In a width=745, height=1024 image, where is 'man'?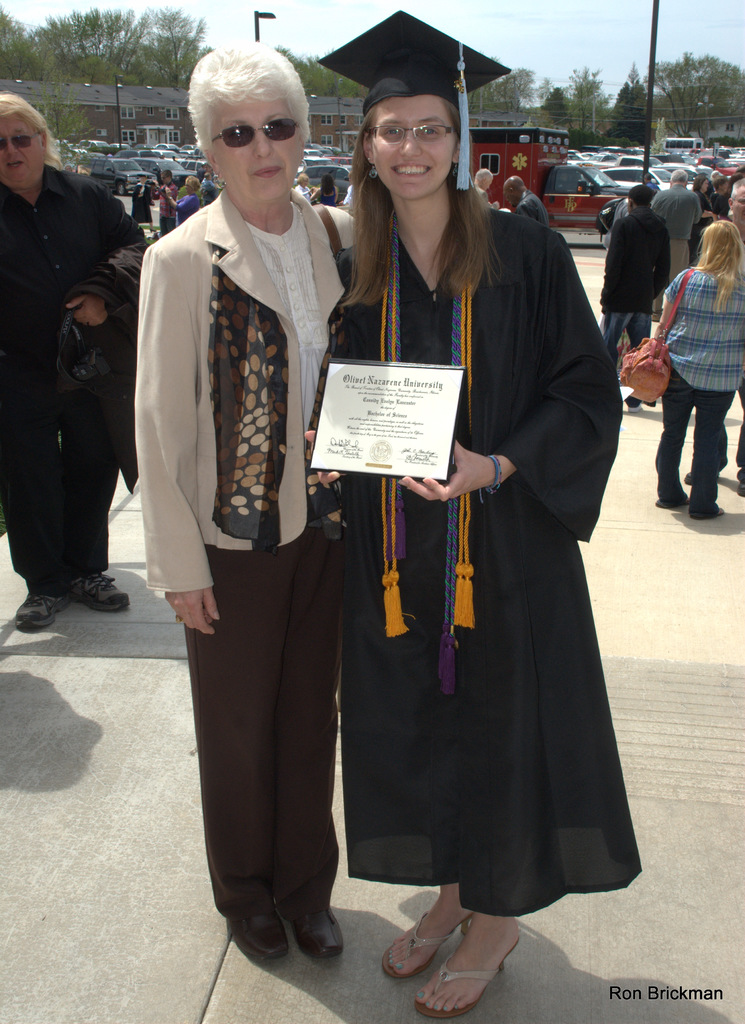
crop(644, 172, 661, 193).
